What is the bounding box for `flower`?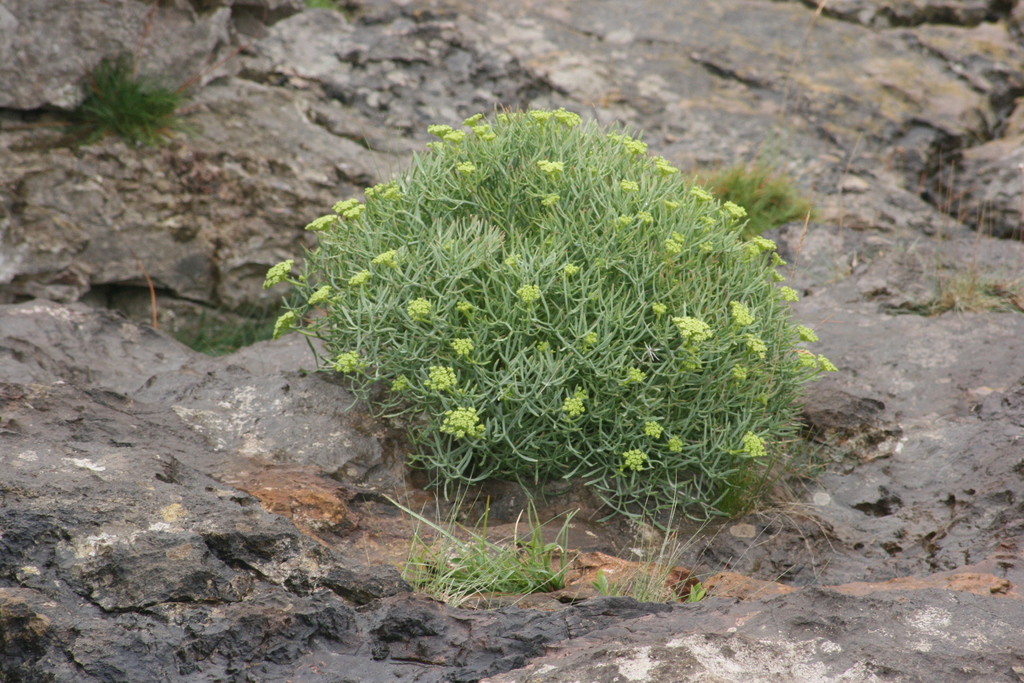
crop(307, 212, 325, 232).
